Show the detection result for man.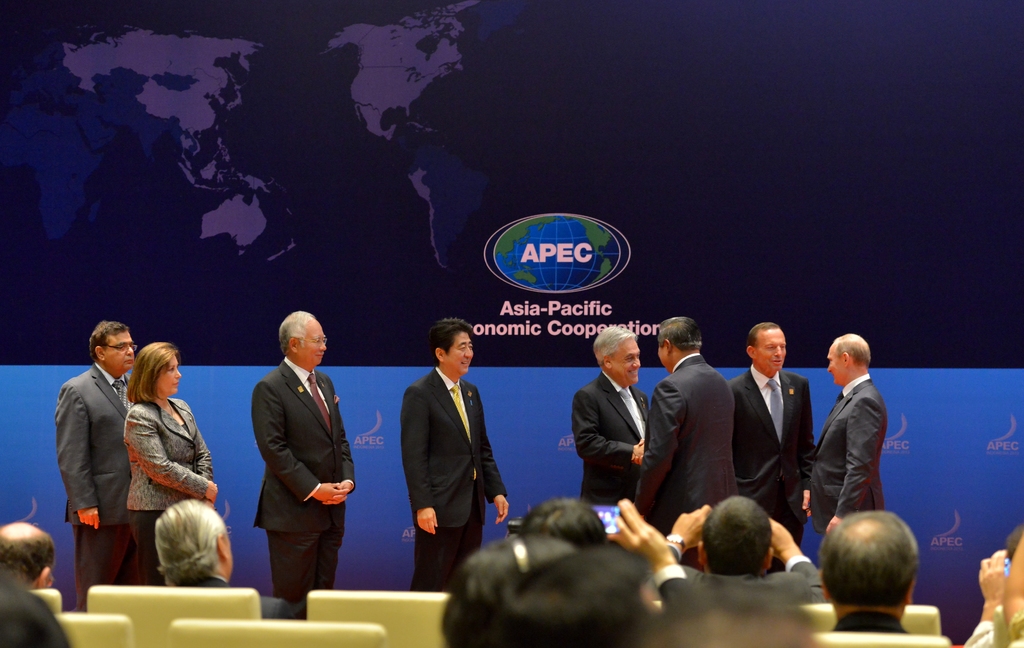
255/307/359/602.
